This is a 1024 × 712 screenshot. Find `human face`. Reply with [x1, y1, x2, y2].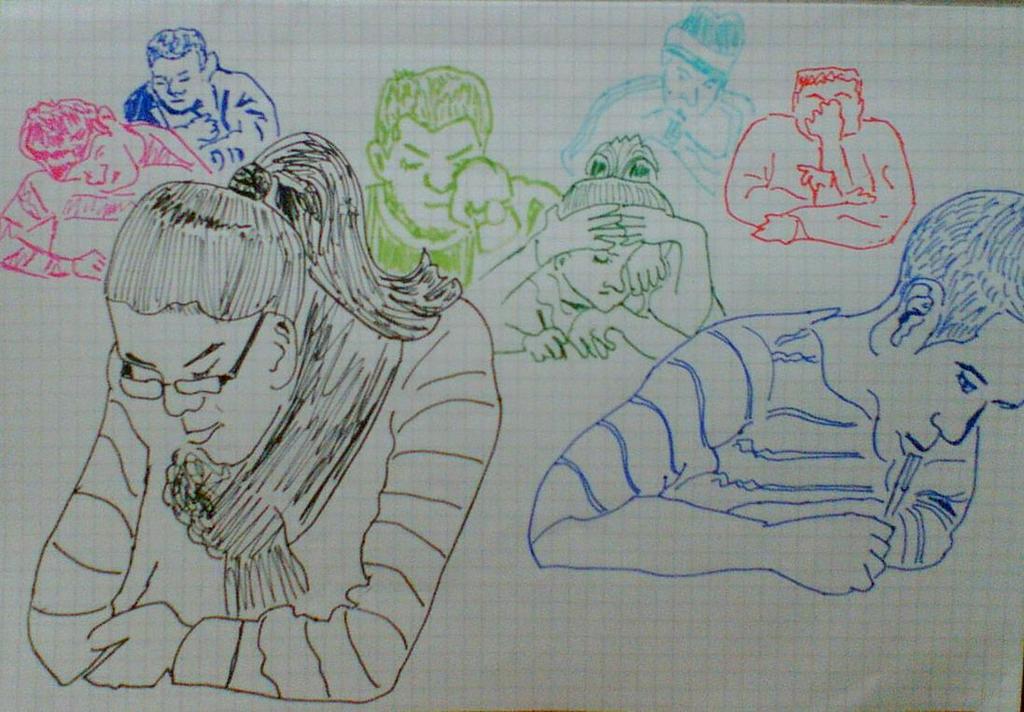
[870, 334, 1023, 467].
